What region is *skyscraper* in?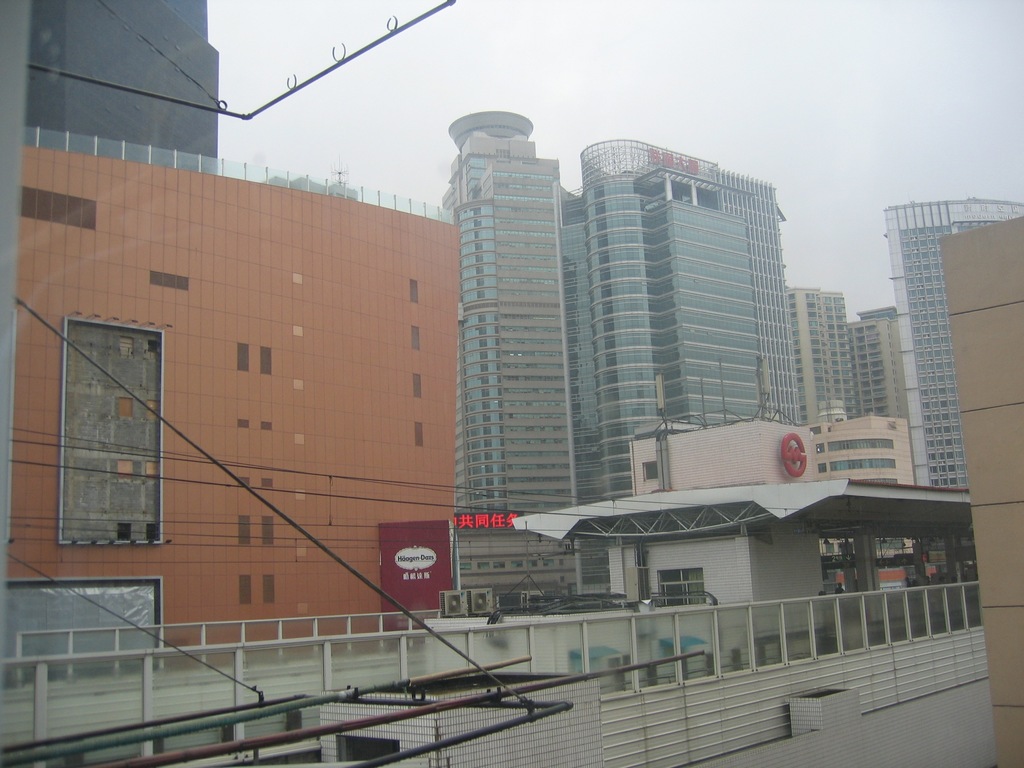
(x1=777, y1=278, x2=855, y2=433).
